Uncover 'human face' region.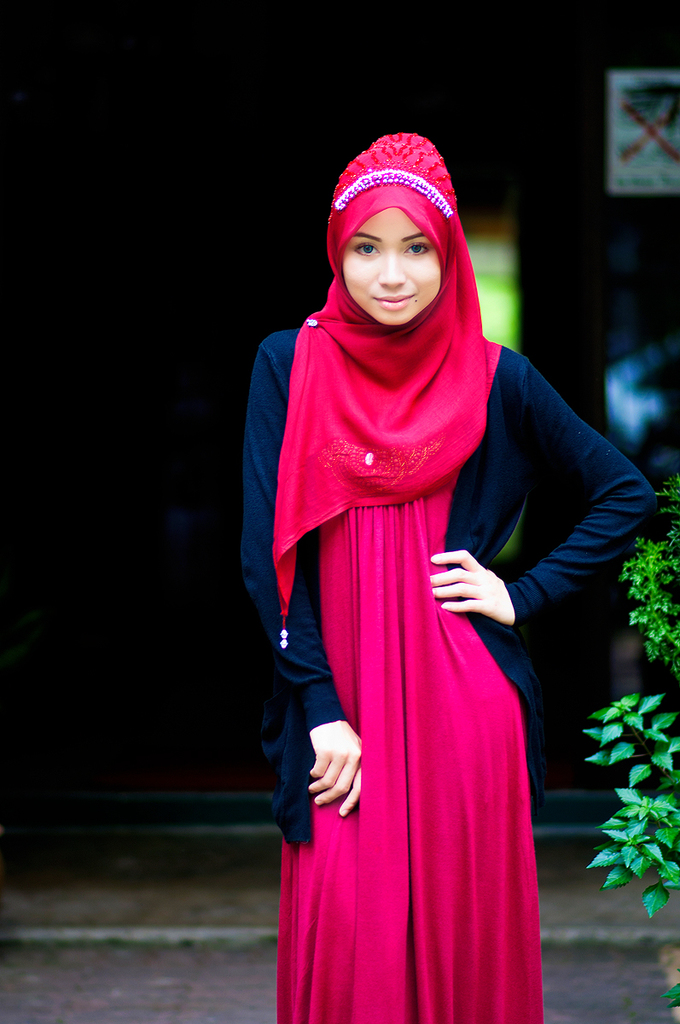
Uncovered: BBox(342, 209, 443, 328).
